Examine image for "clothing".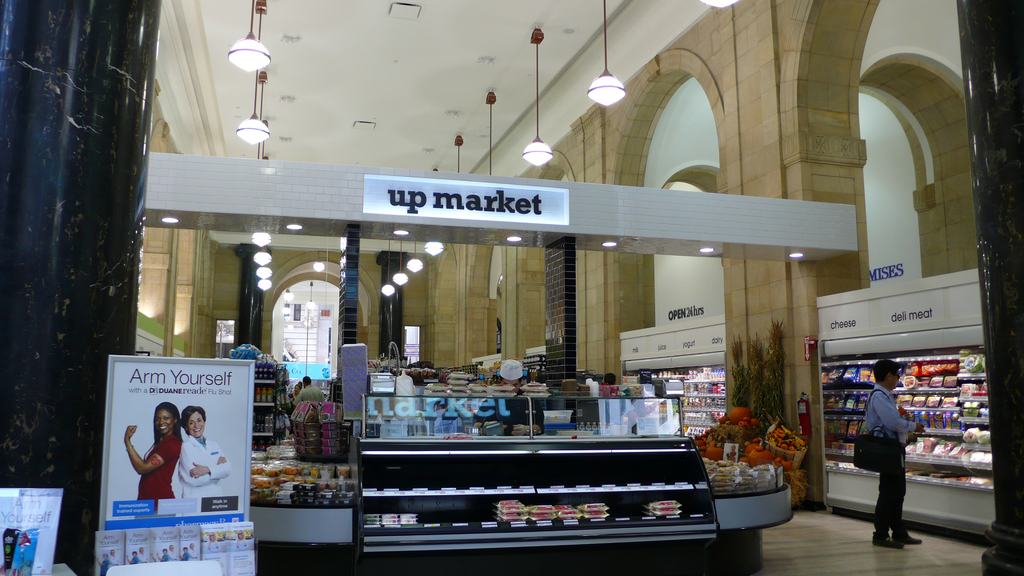
Examination result: [181,548,188,561].
